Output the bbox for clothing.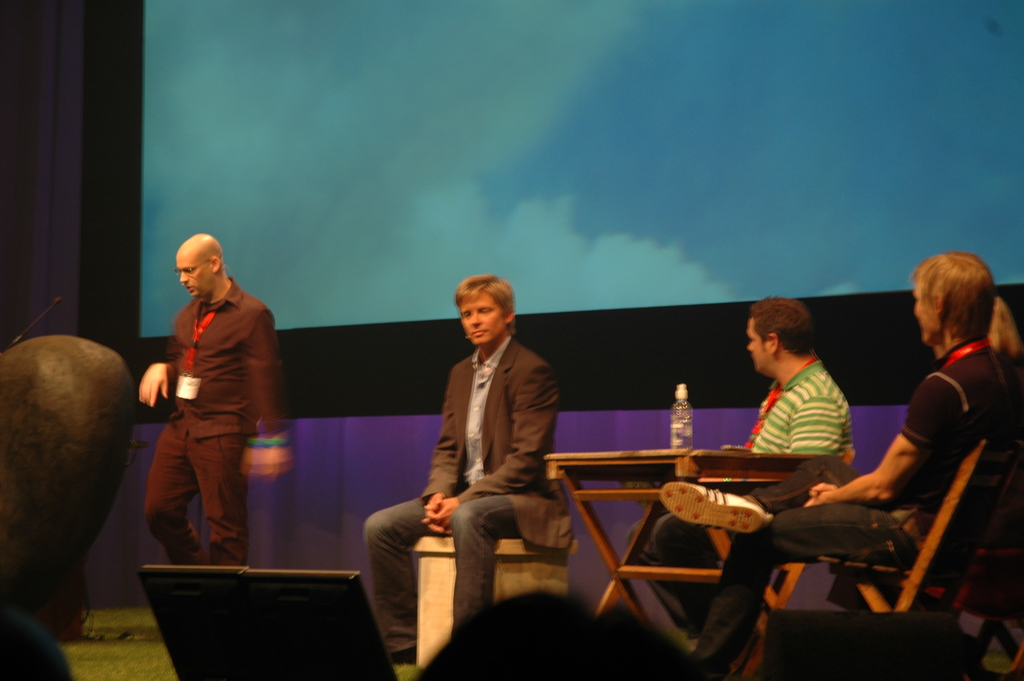
694 350 1018 633.
